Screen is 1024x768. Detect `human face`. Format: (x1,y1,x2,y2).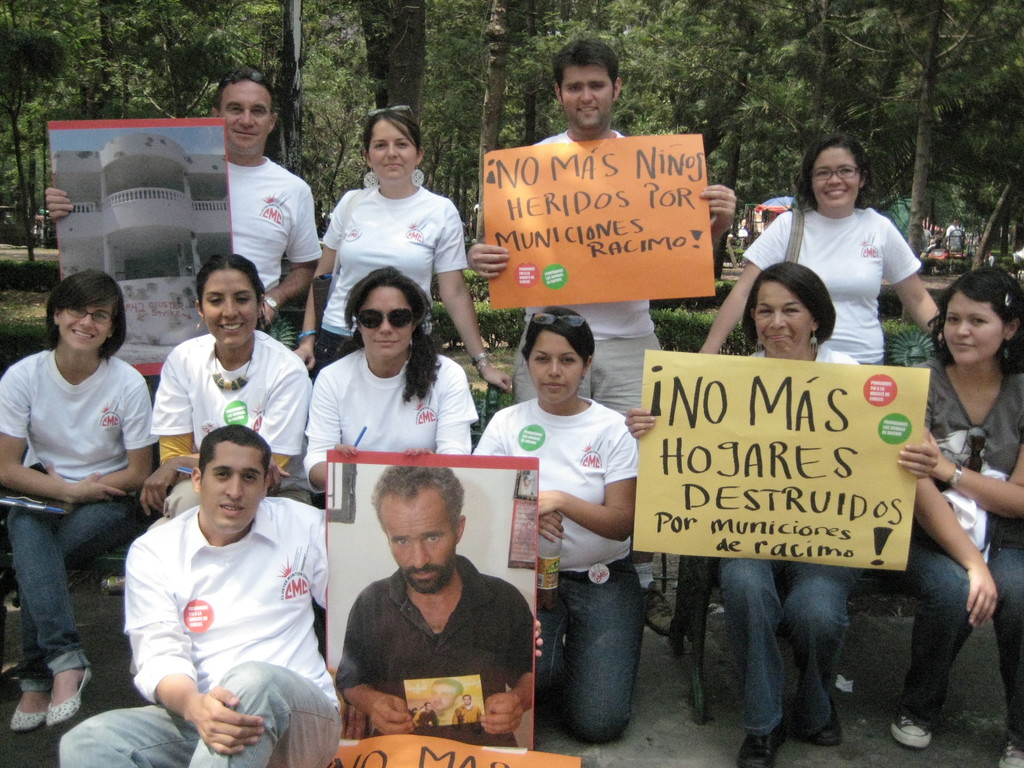
(758,282,808,356).
